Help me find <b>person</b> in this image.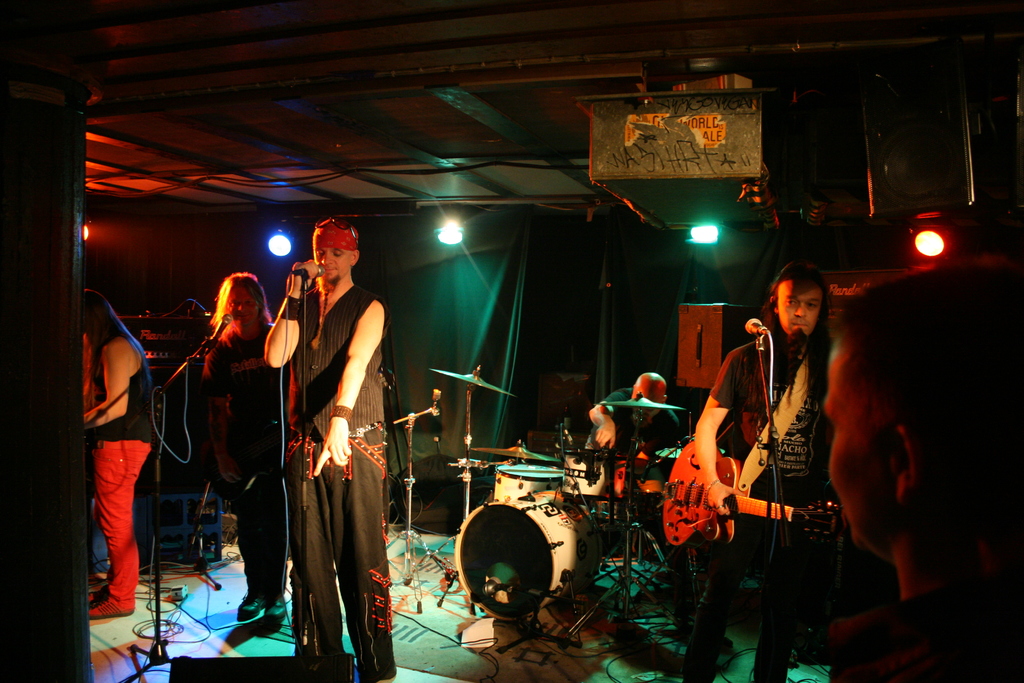
Found it: <region>76, 284, 161, 614</region>.
